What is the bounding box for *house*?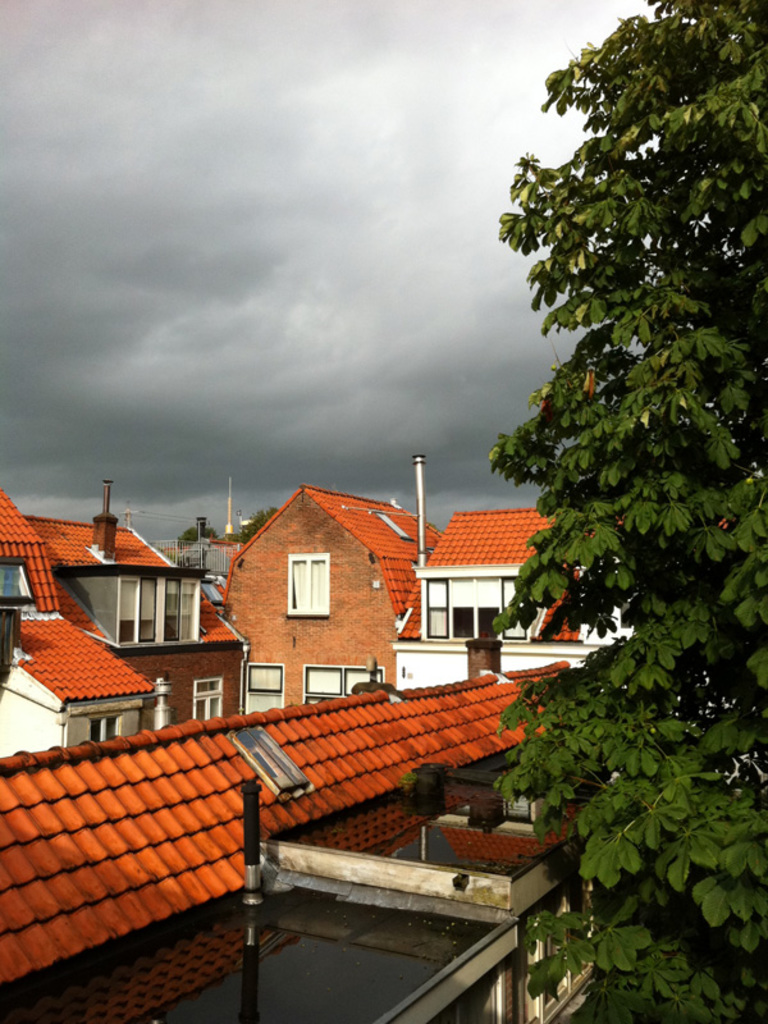
(left=0, top=476, right=163, bottom=776).
